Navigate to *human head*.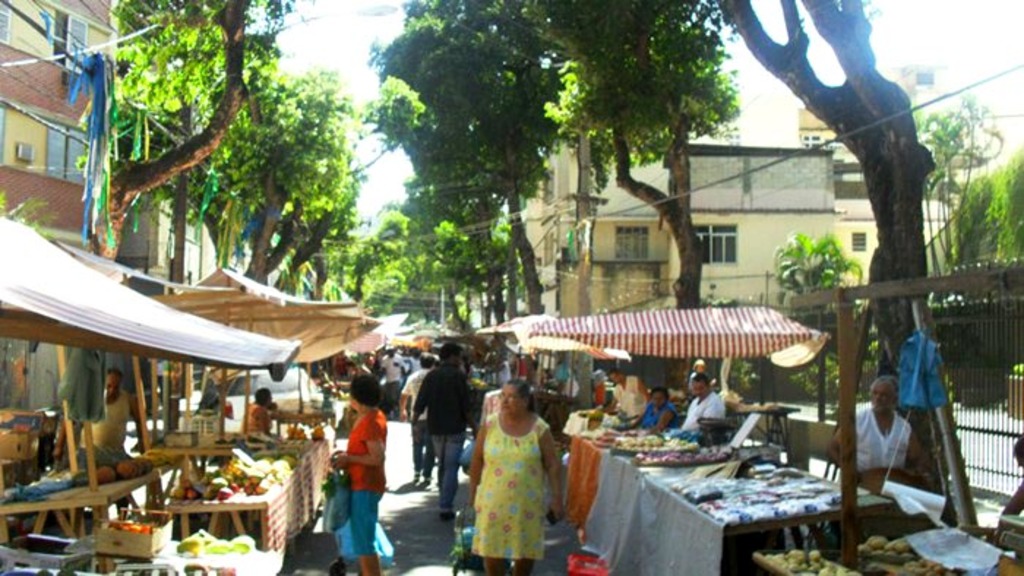
Navigation target: [left=101, top=371, right=118, bottom=402].
